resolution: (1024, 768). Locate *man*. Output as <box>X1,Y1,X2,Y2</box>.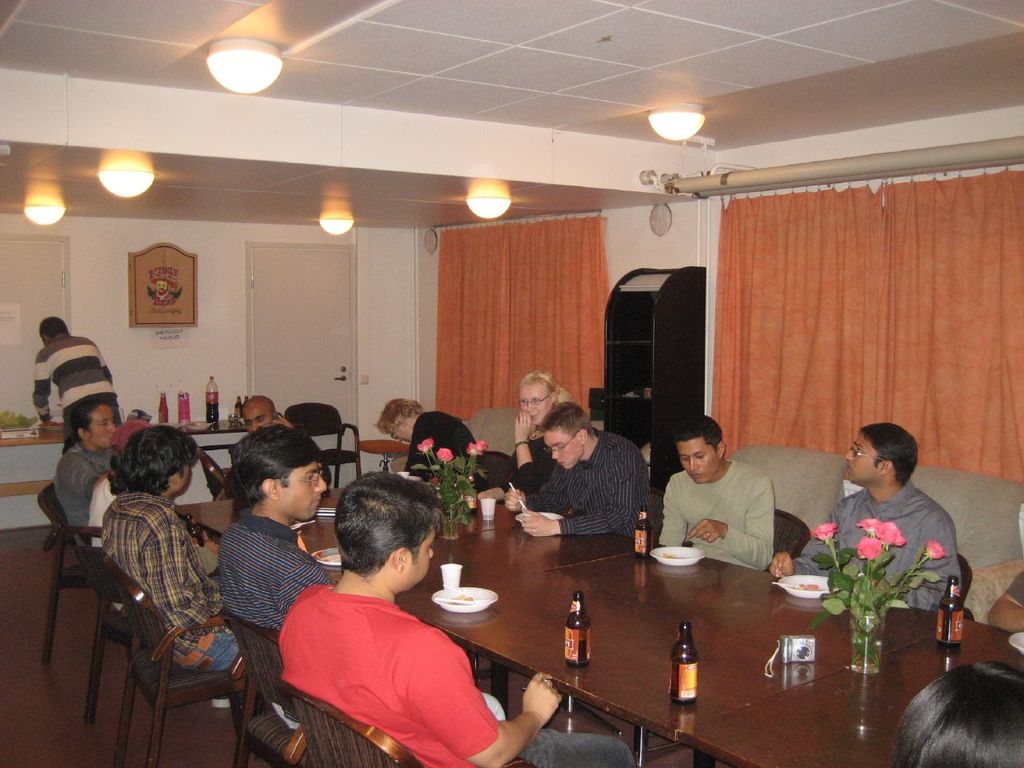
<box>770,424,963,608</box>.
